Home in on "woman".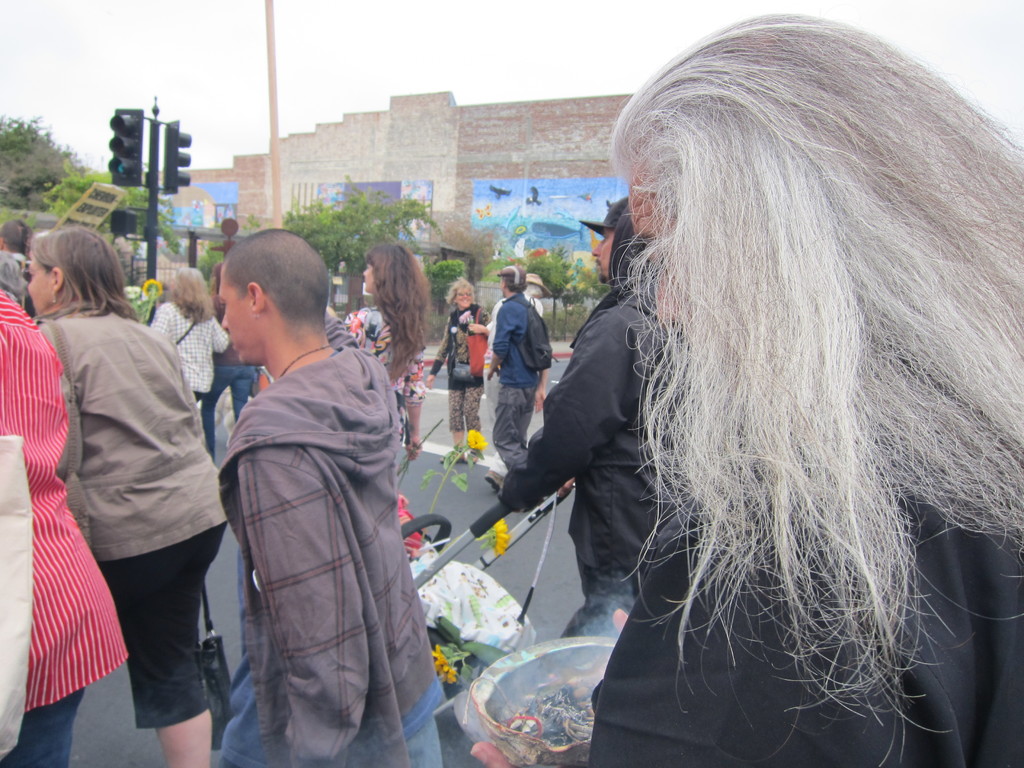
Homed in at x1=422, y1=271, x2=490, y2=455.
